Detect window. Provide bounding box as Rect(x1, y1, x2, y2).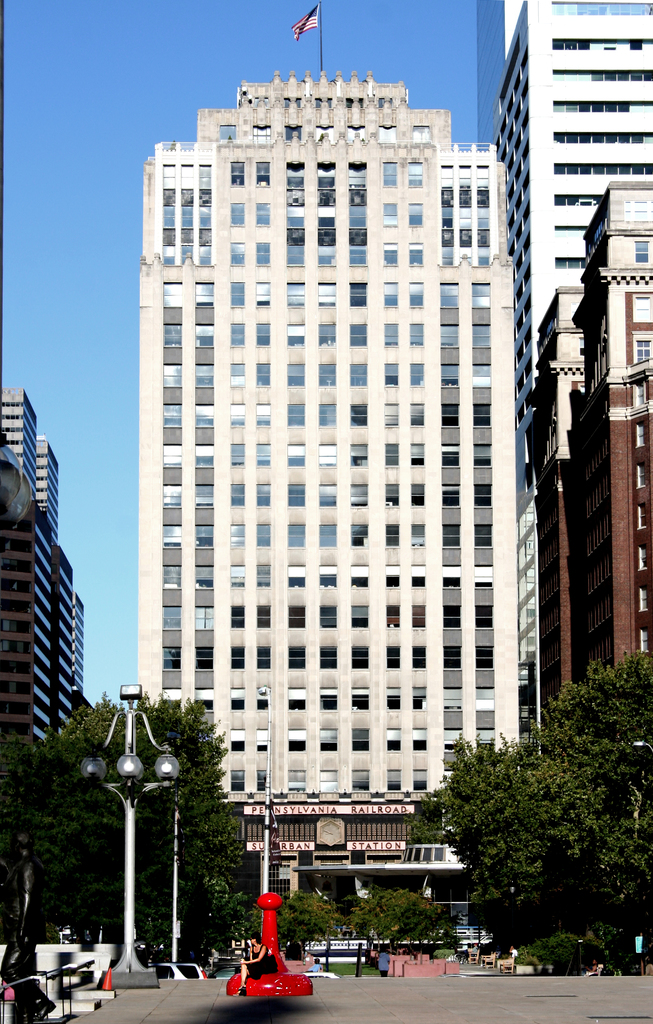
Rect(344, 522, 367, 548).
